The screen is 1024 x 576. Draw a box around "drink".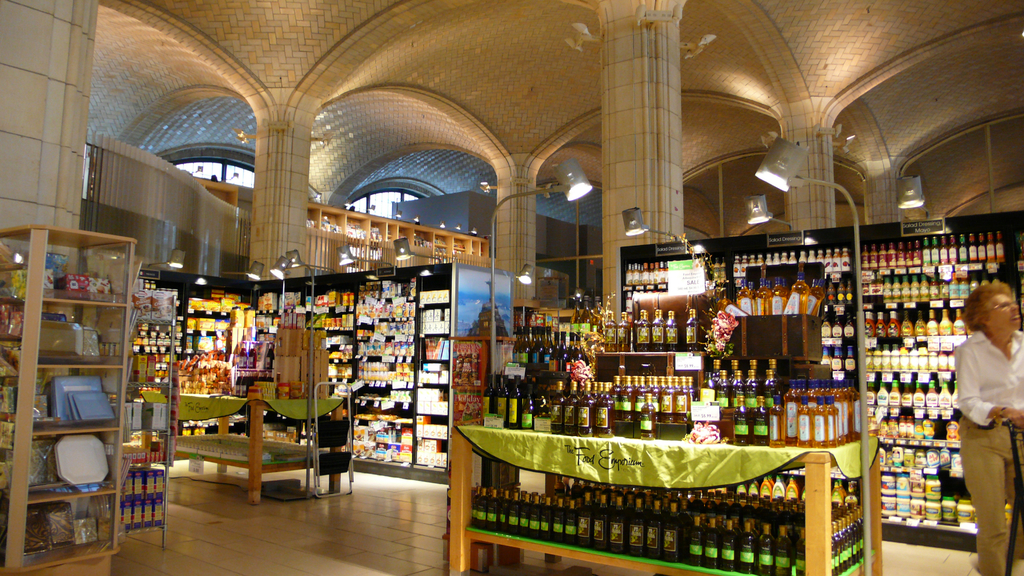
bbox=[652, 310, 666, 350].
